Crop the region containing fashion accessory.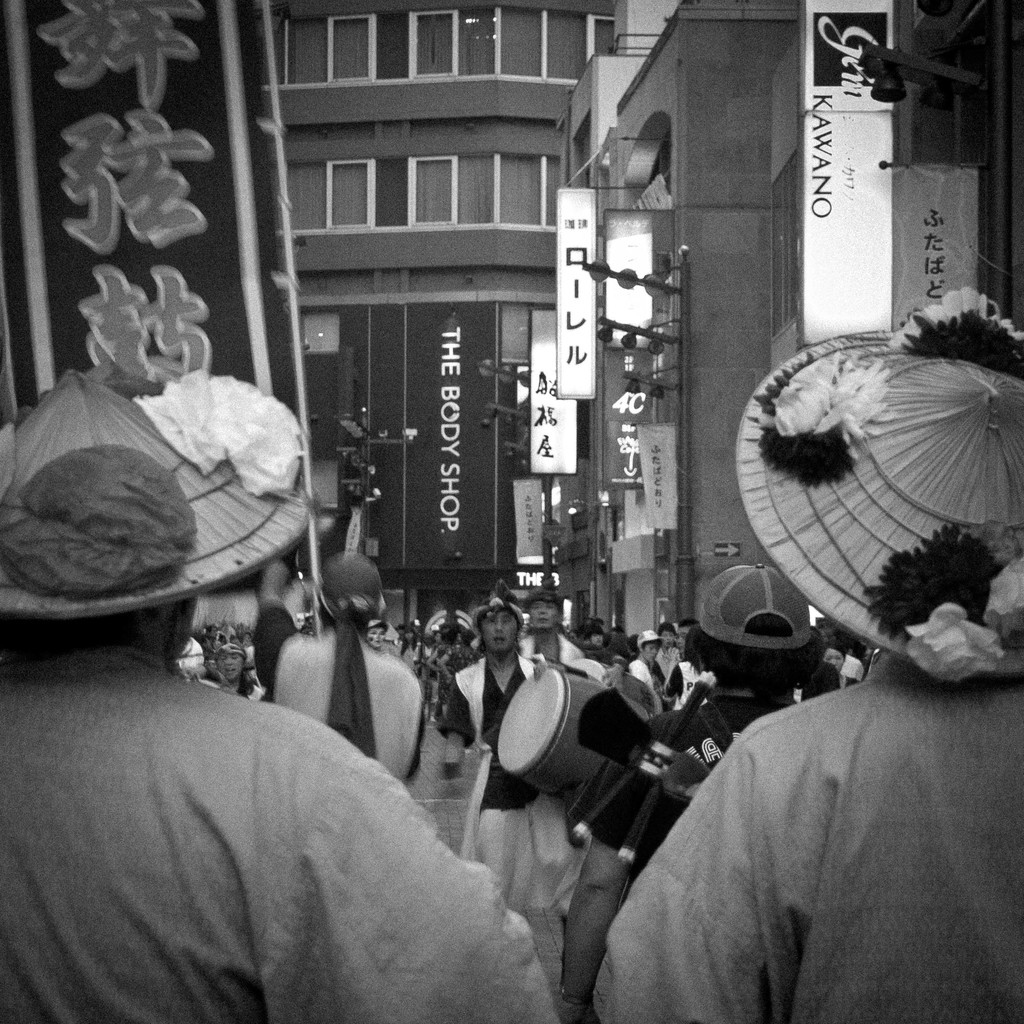
Crop region: {"left": 698, "top": 559, "right": 812, "bottom": 648}.
